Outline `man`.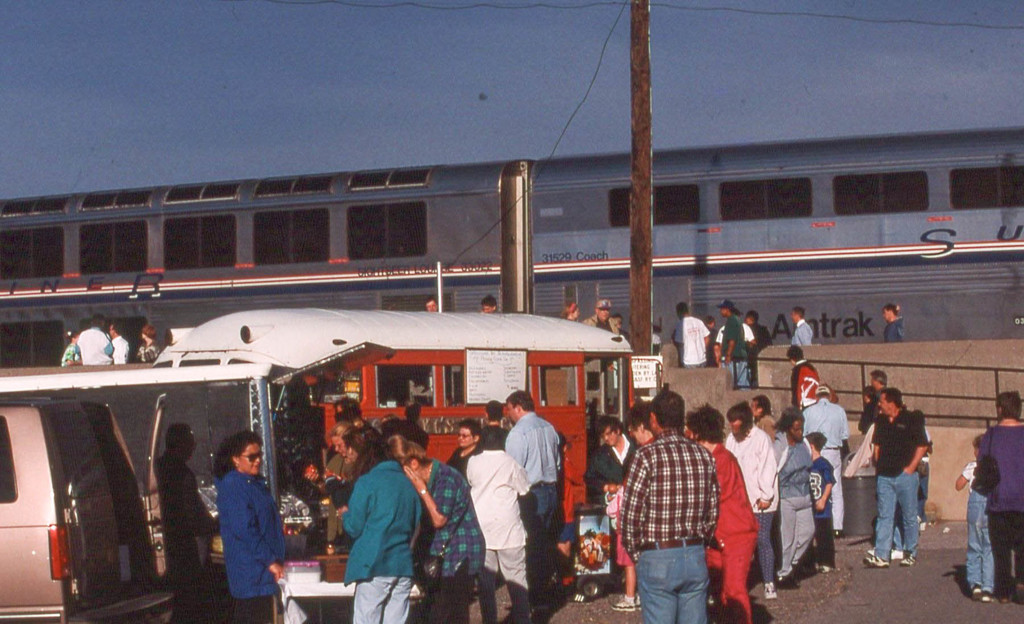
Outline: 790 304 815 345.
